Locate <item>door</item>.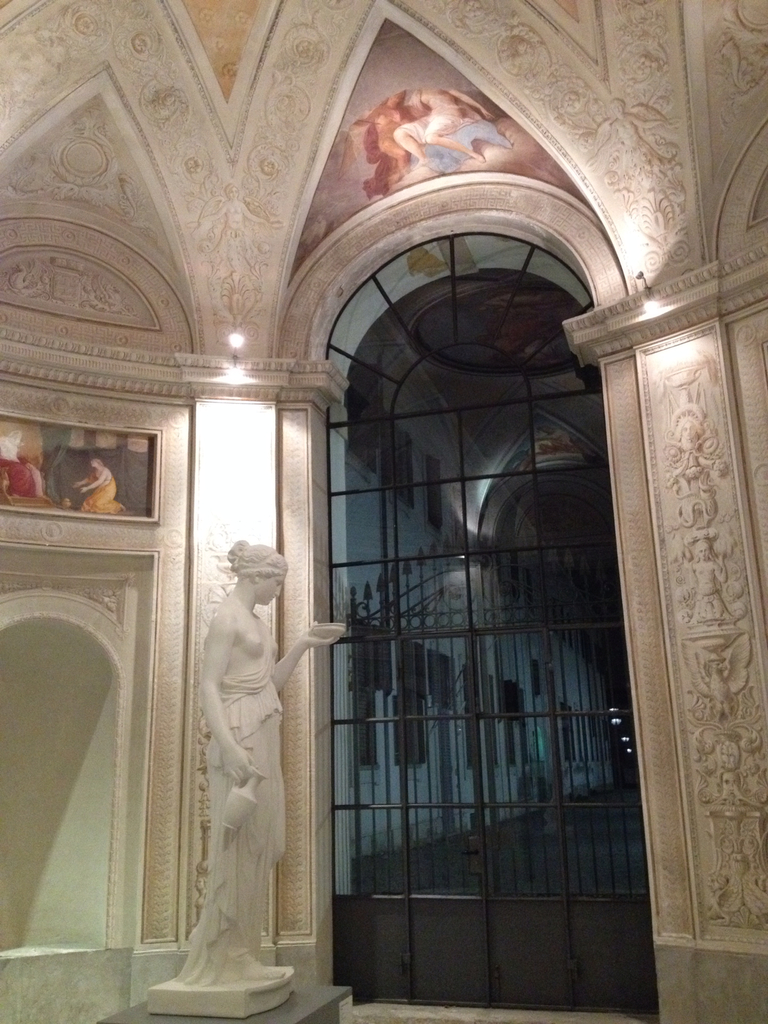
Bounding box: (323,262,644,979).
